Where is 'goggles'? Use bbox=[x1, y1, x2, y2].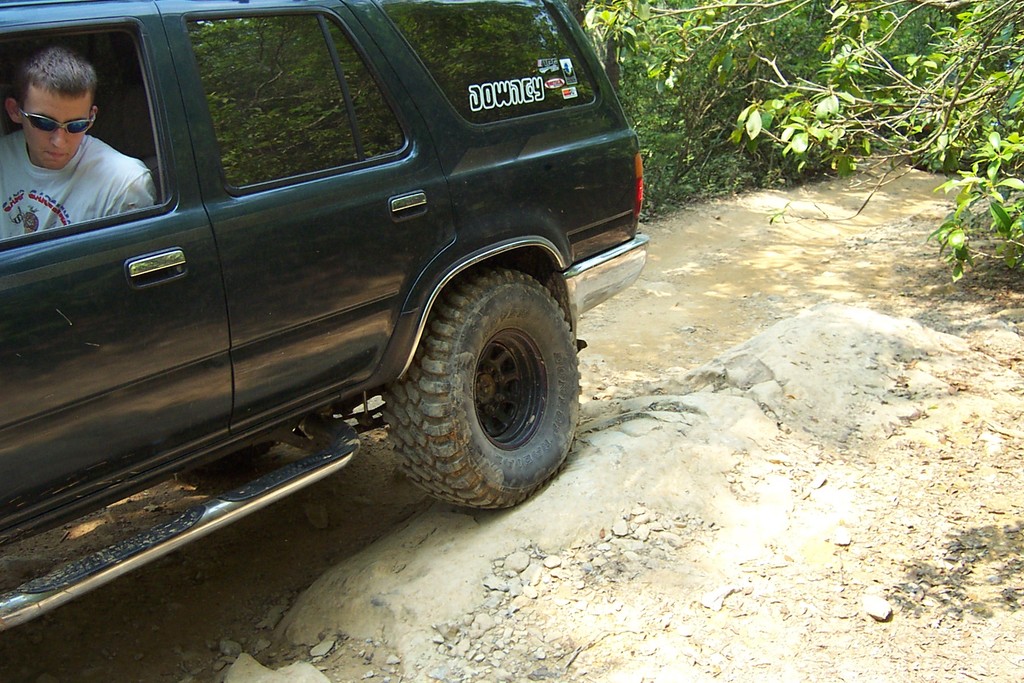
bbox=[18, 107, 98, 136].
